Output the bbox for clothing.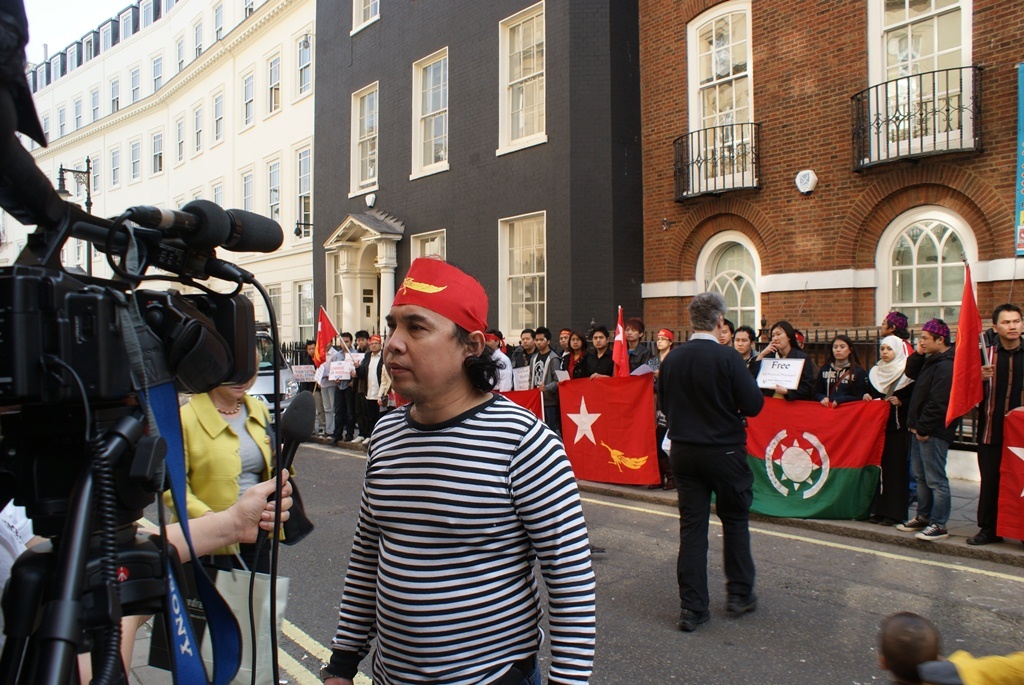
735,341,952,526.
